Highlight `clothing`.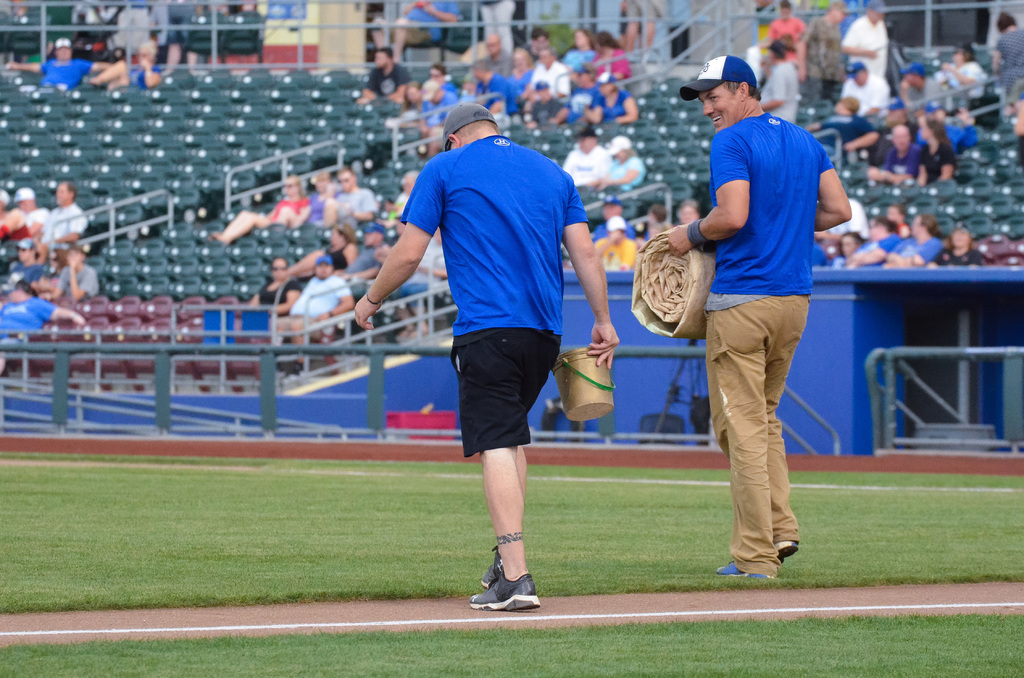
Highlighted region: crop(36, 196, 85, 255).
